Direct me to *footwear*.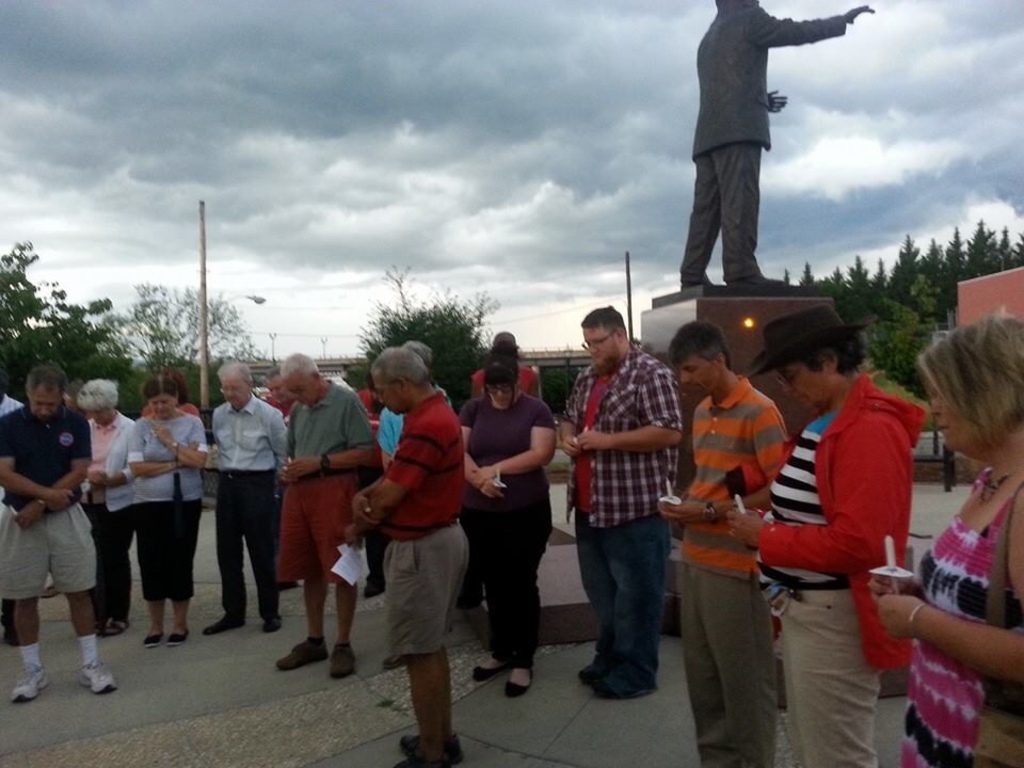
Direction: [x1=202, y1=610, x2=242, y2=633].
